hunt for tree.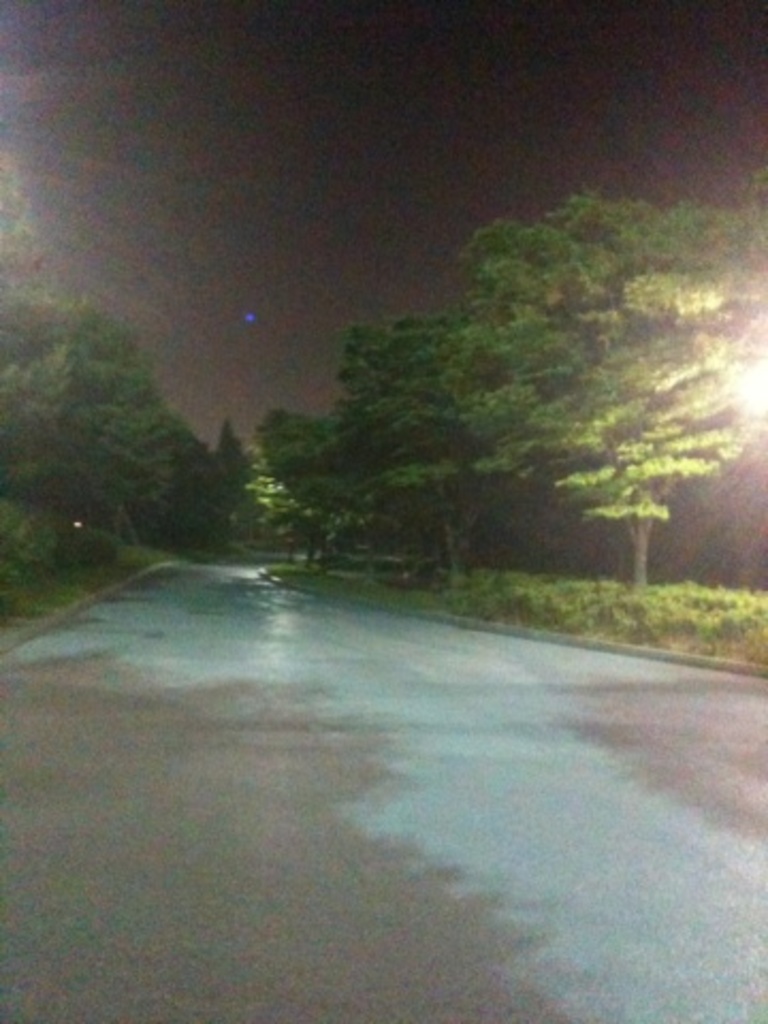
Hunted down at locate(324, 299, 525, 585).
